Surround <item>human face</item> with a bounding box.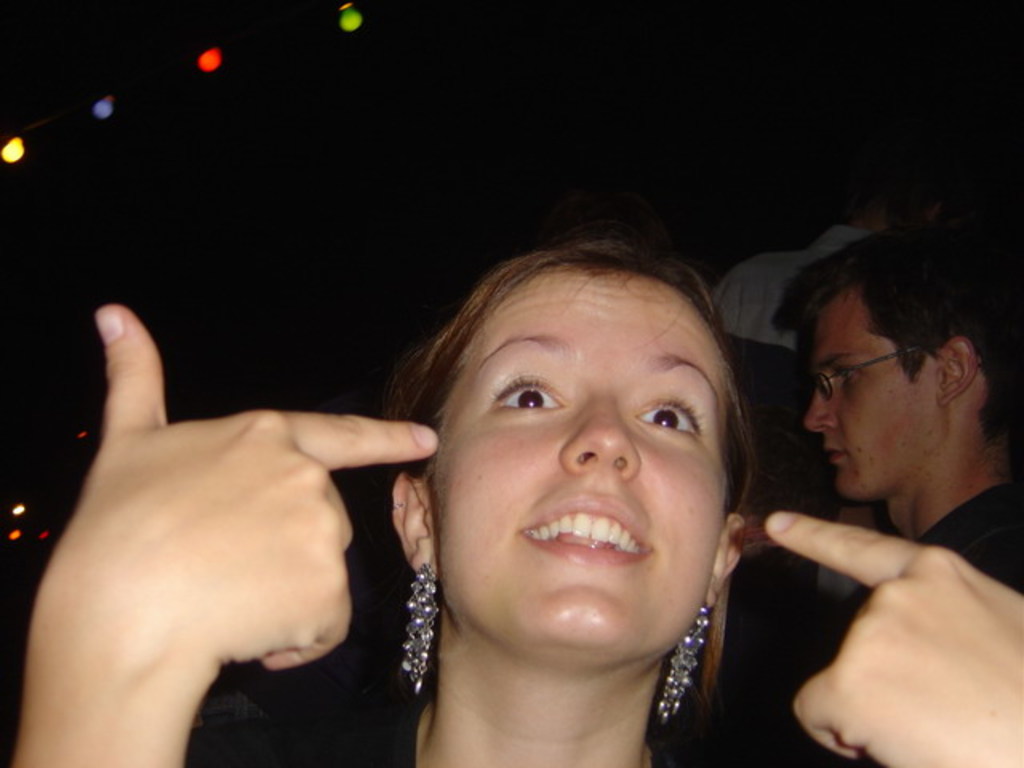
region(808, 291, 942, 498).
